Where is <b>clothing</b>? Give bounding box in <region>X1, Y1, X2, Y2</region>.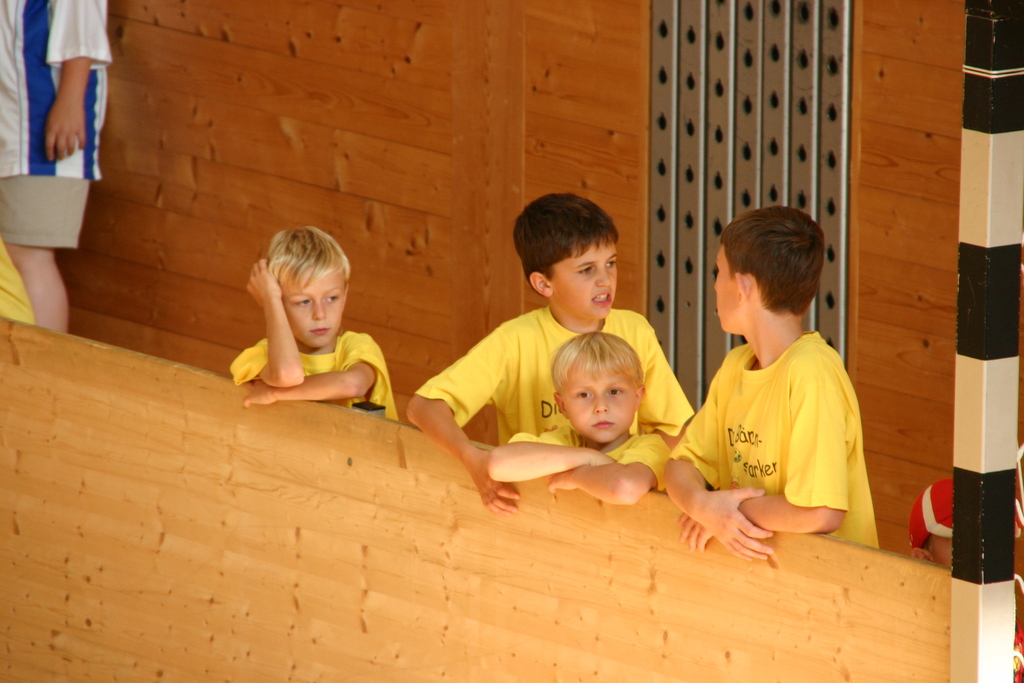
<region>415, 299, 693, 449</region>.
